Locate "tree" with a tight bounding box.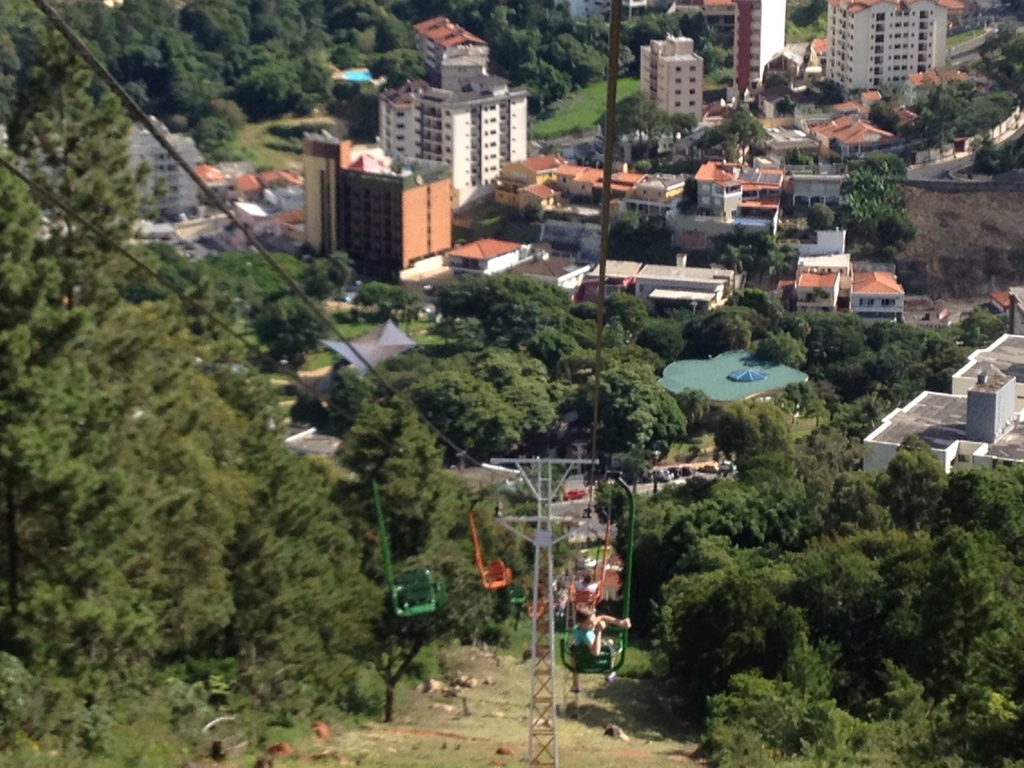
BBox(625, 397, 1023, 767).
